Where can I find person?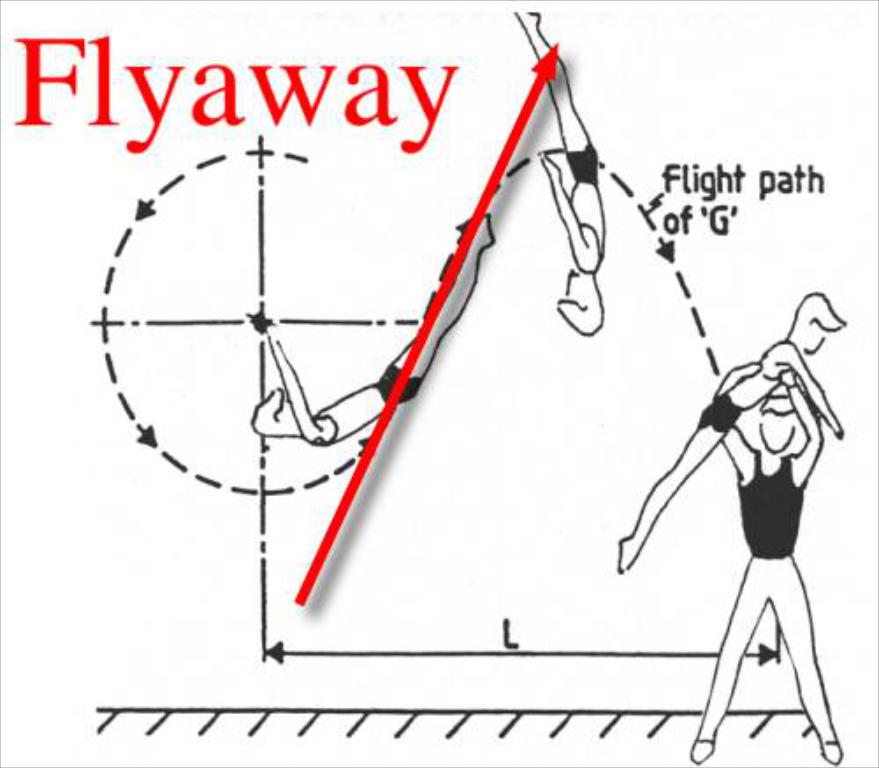
You can find it at (x1=506, y1=12, x2=599, y2=339).
